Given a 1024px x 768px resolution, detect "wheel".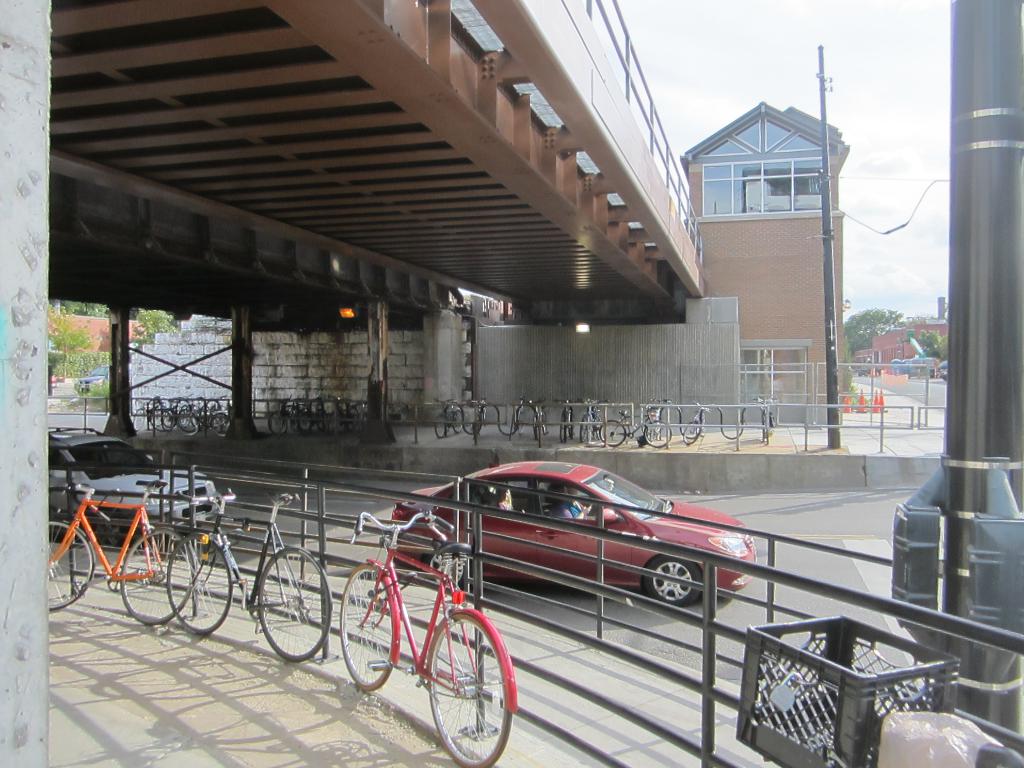
[104,516,134,545].
